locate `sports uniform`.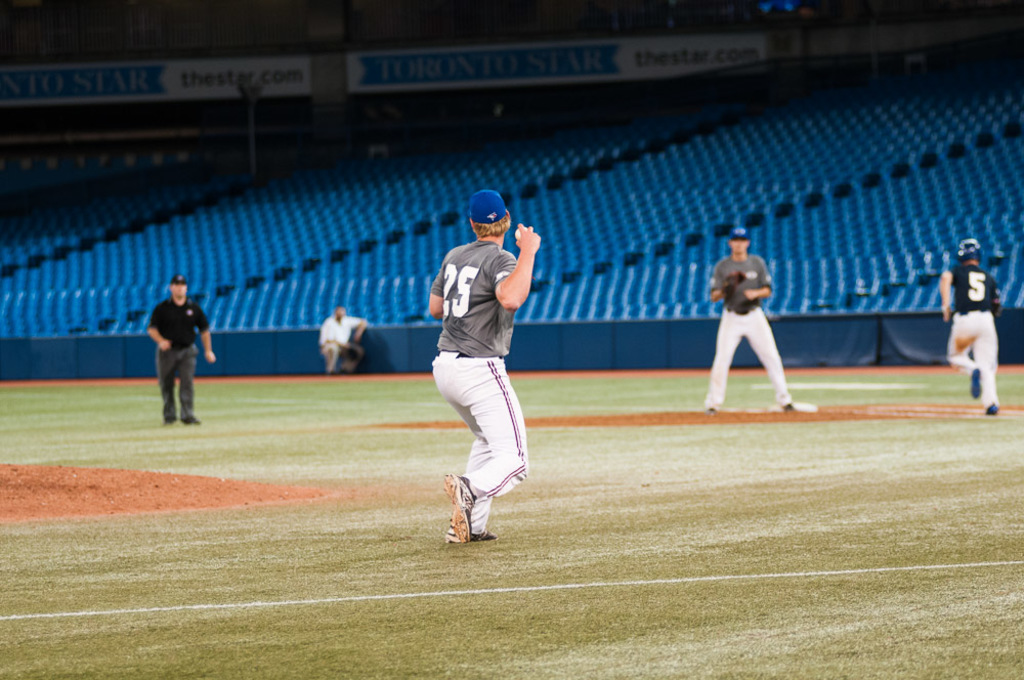
Bounding box: detection(143, 277, 213, 423).
